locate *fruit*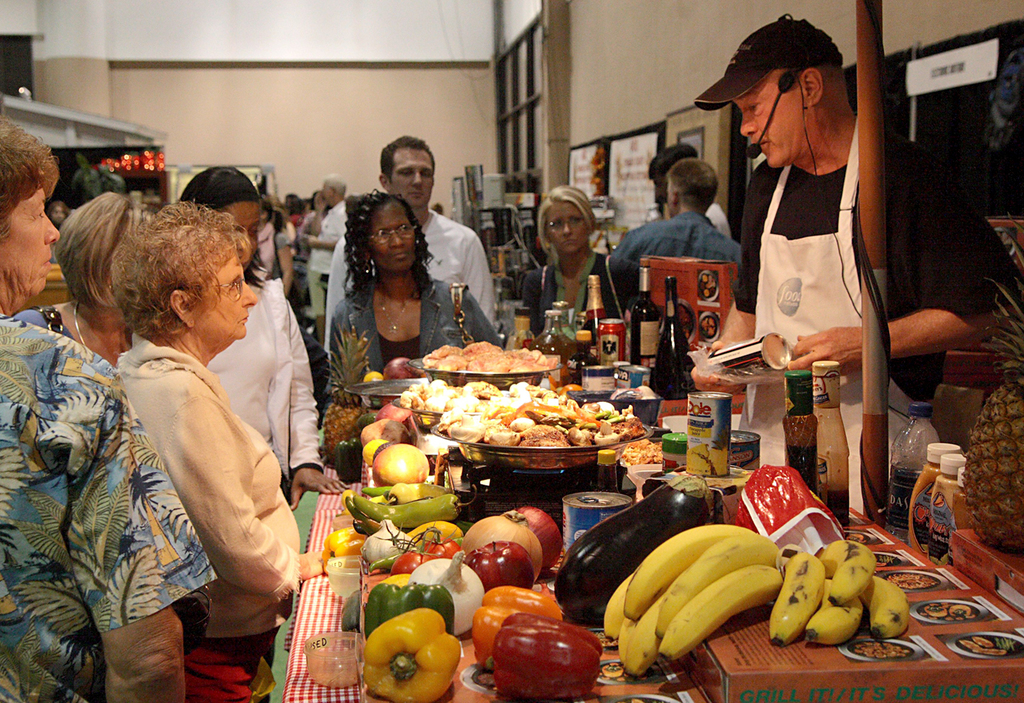
[left=492, top=617, right=601, bottom=699]
